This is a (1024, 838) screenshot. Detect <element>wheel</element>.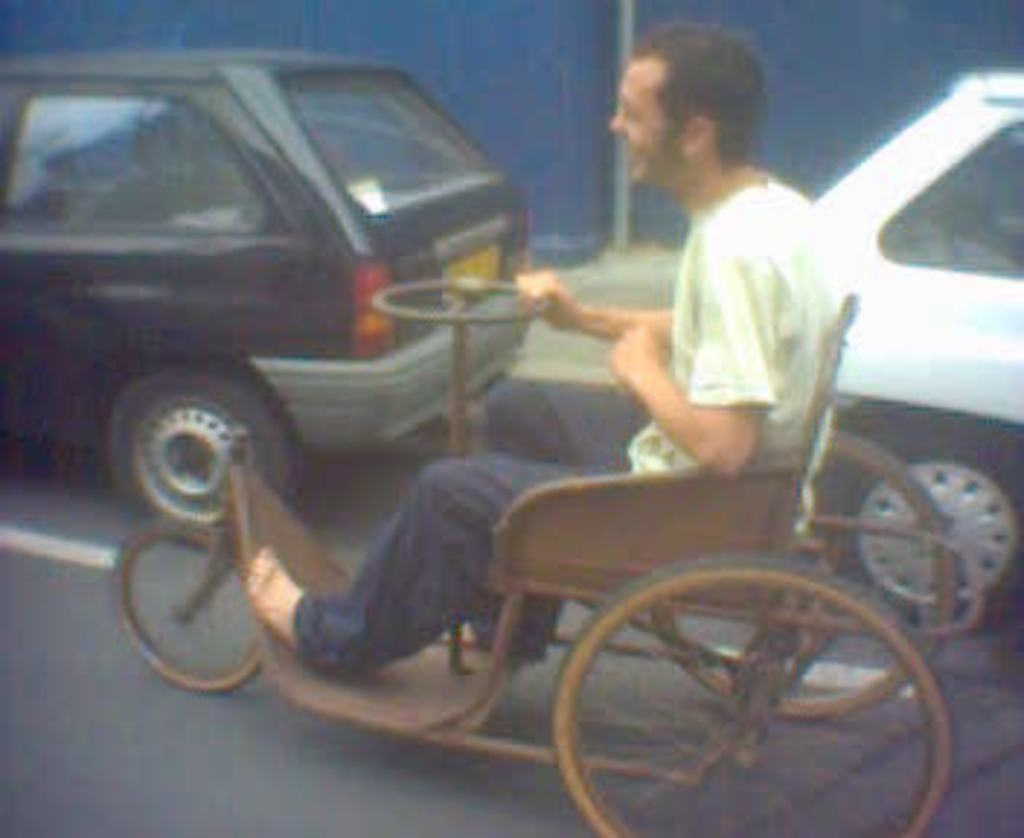
(left=378, top=274, right=561, bottom=320).
